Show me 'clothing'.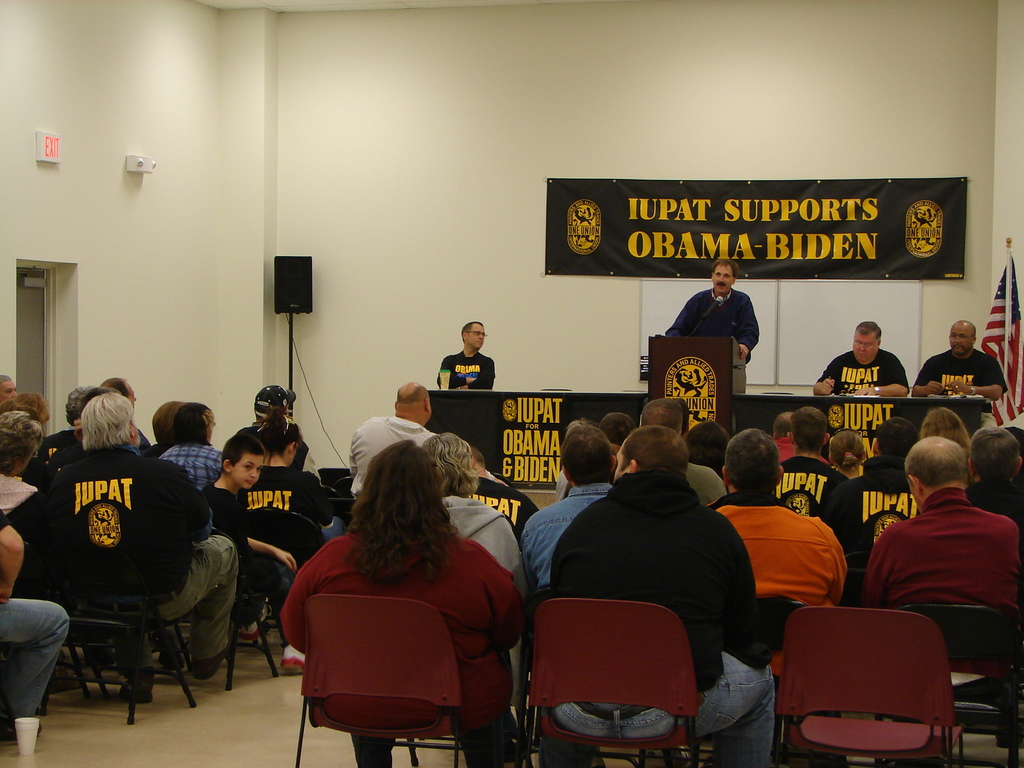
'clothing' is here: left=241, top=466, right=333, bottom=566.
